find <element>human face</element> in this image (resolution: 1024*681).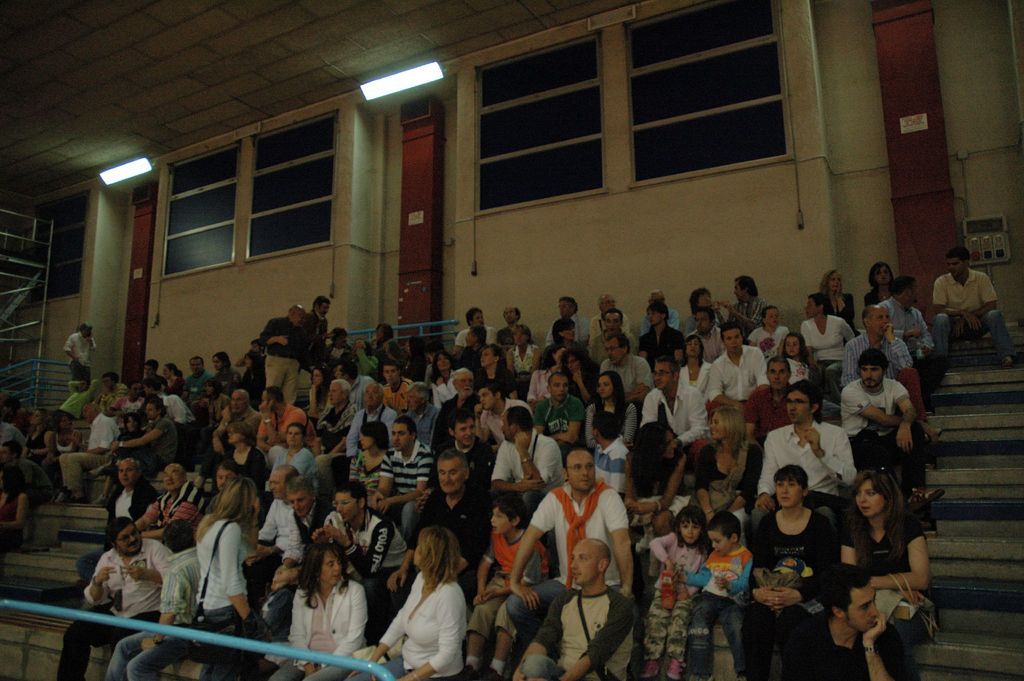
select_region(392, 420, 409, 452).
